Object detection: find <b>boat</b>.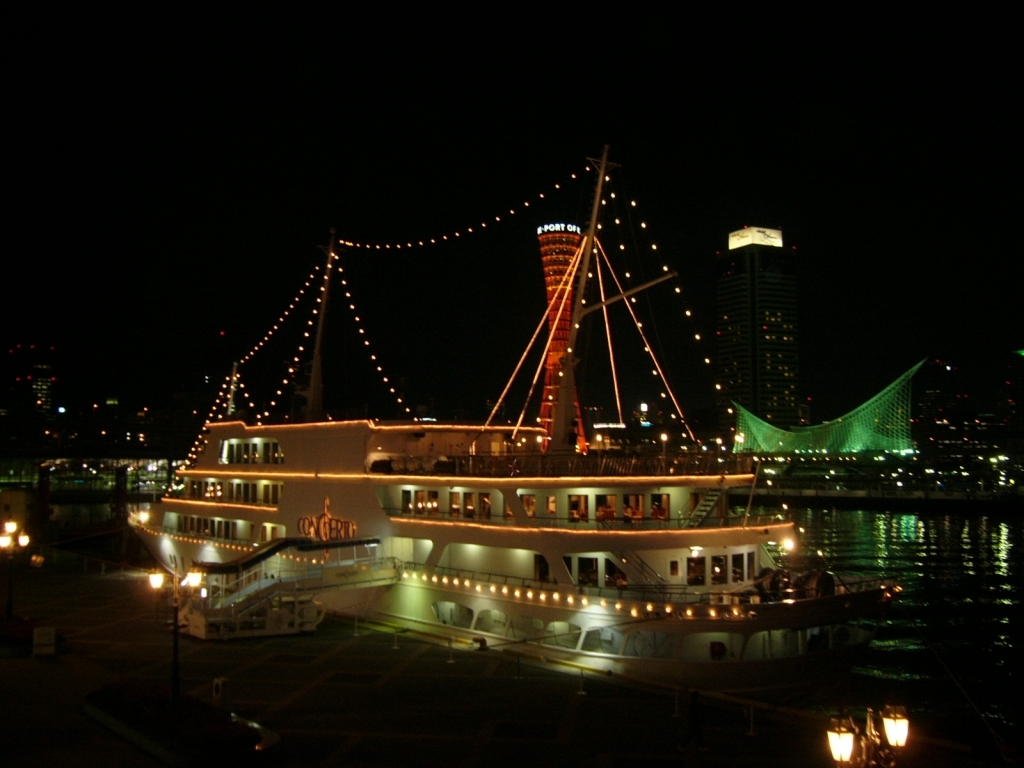
x1=0 y1=524 x2=52 y2=594.
